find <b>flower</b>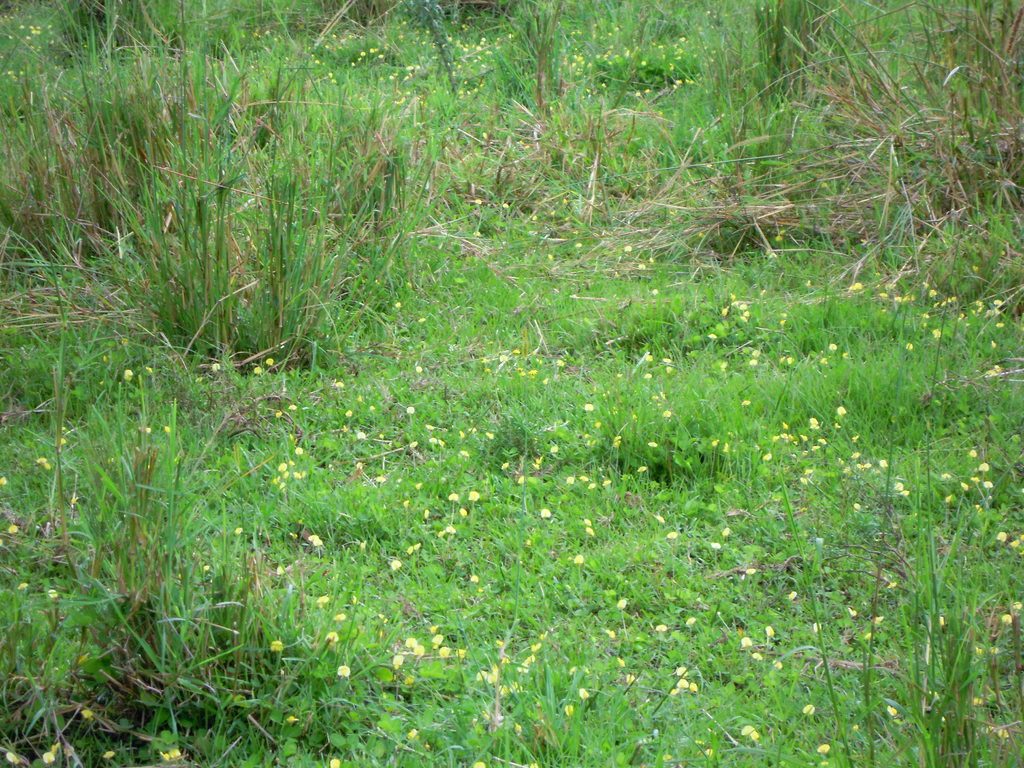
region(333, 380, 348, 388)
